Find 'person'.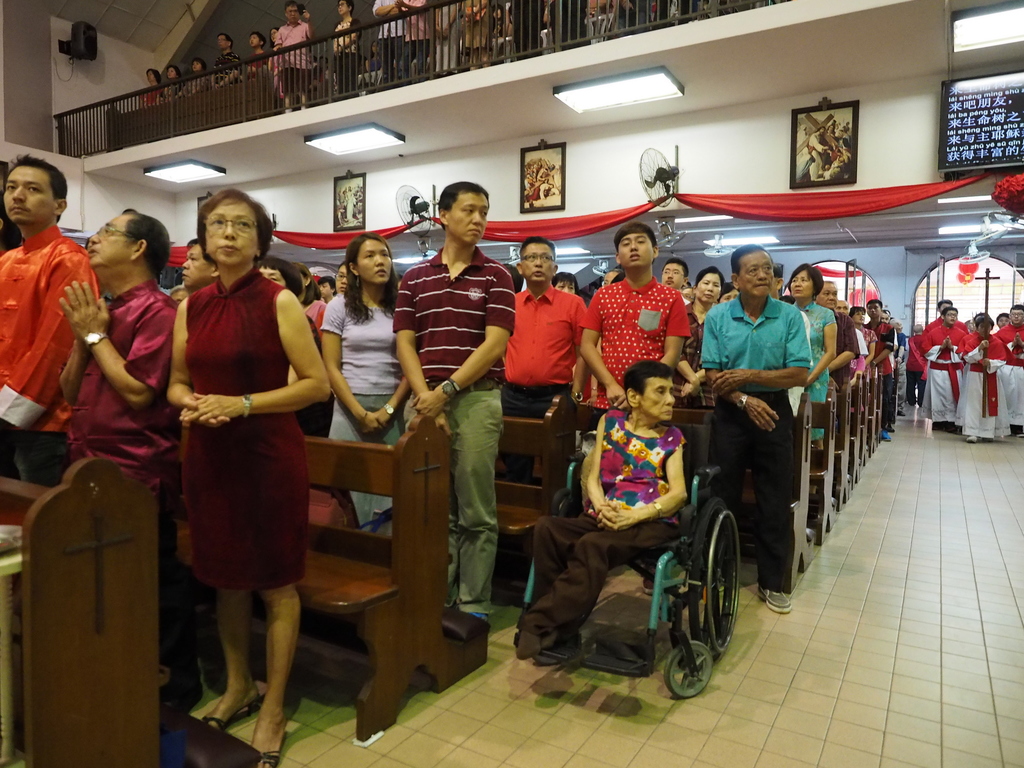
pyautogui.locateOnScreen(512, 357, 693, 664).
